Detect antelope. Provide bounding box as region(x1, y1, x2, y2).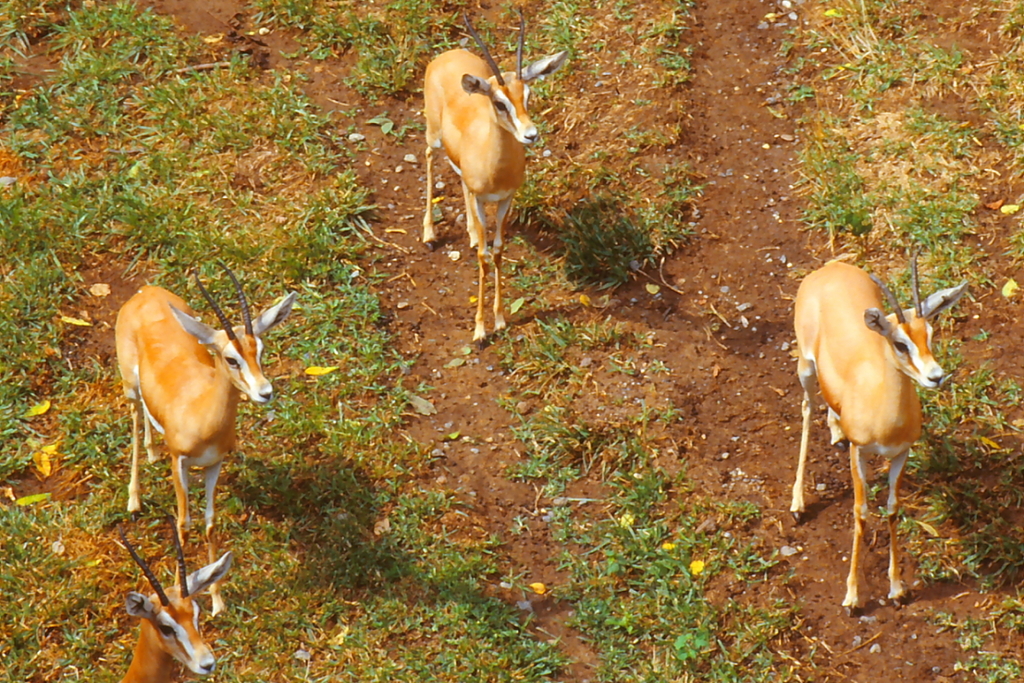
region(425, 11, 567, 348).
